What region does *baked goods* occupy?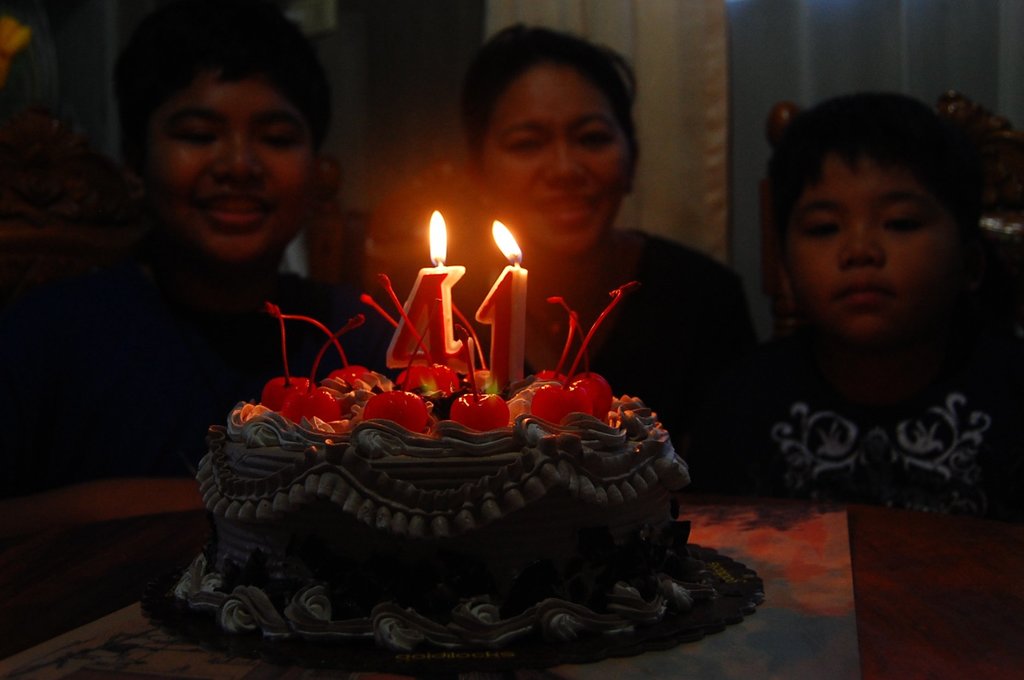
detection(163, 299, 726, 660).
